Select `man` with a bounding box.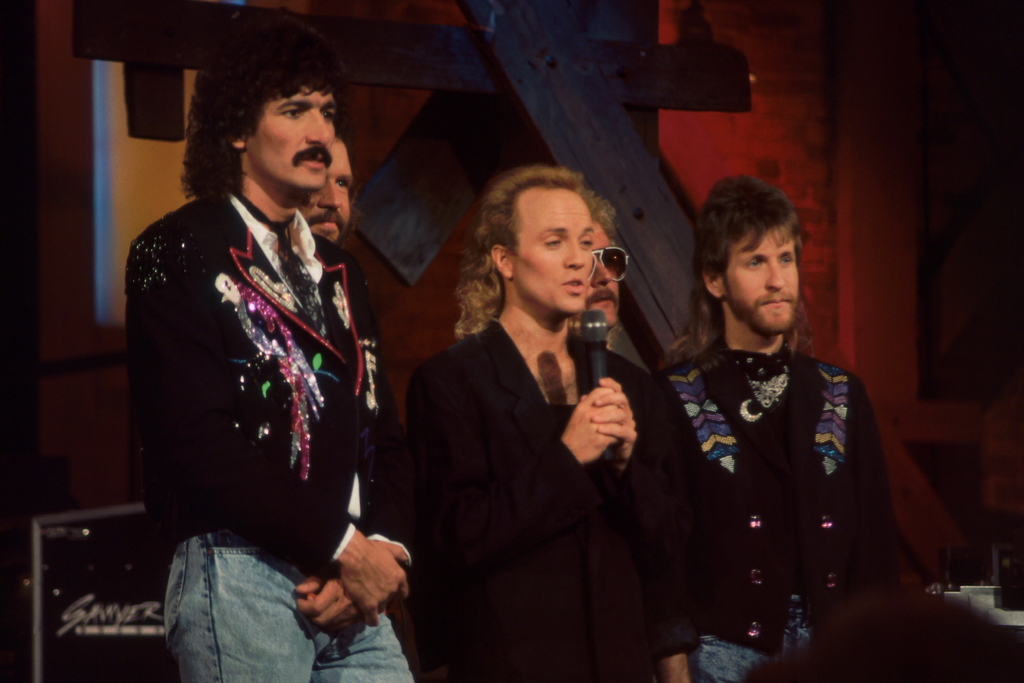
(118,15,411,682).
